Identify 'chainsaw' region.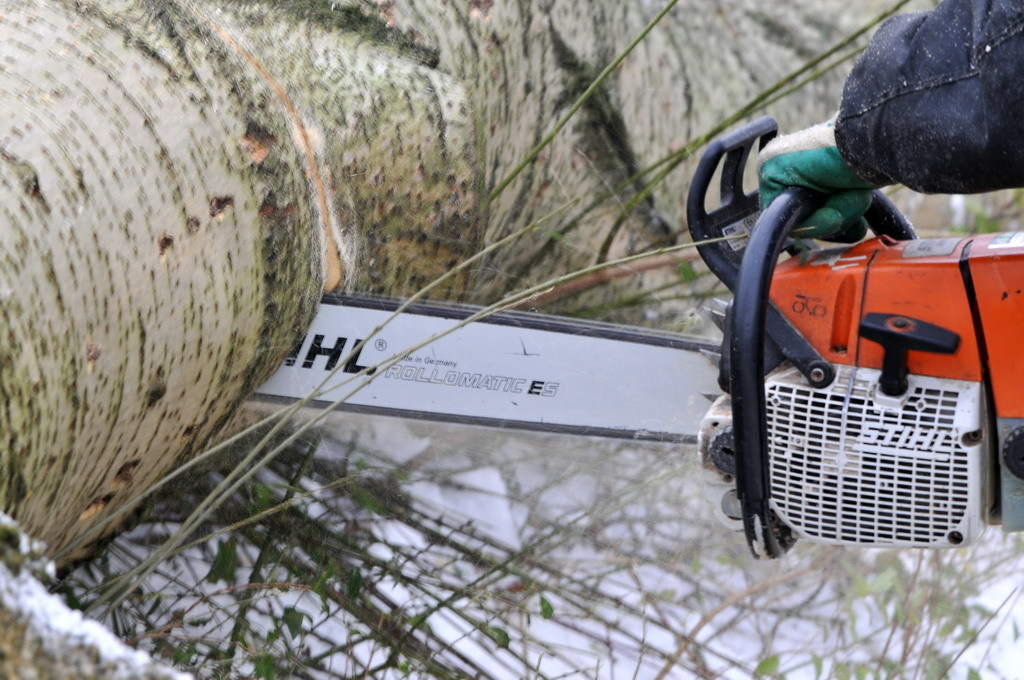
Region: x1=245, y1=111, x2=1023, y2=564.
